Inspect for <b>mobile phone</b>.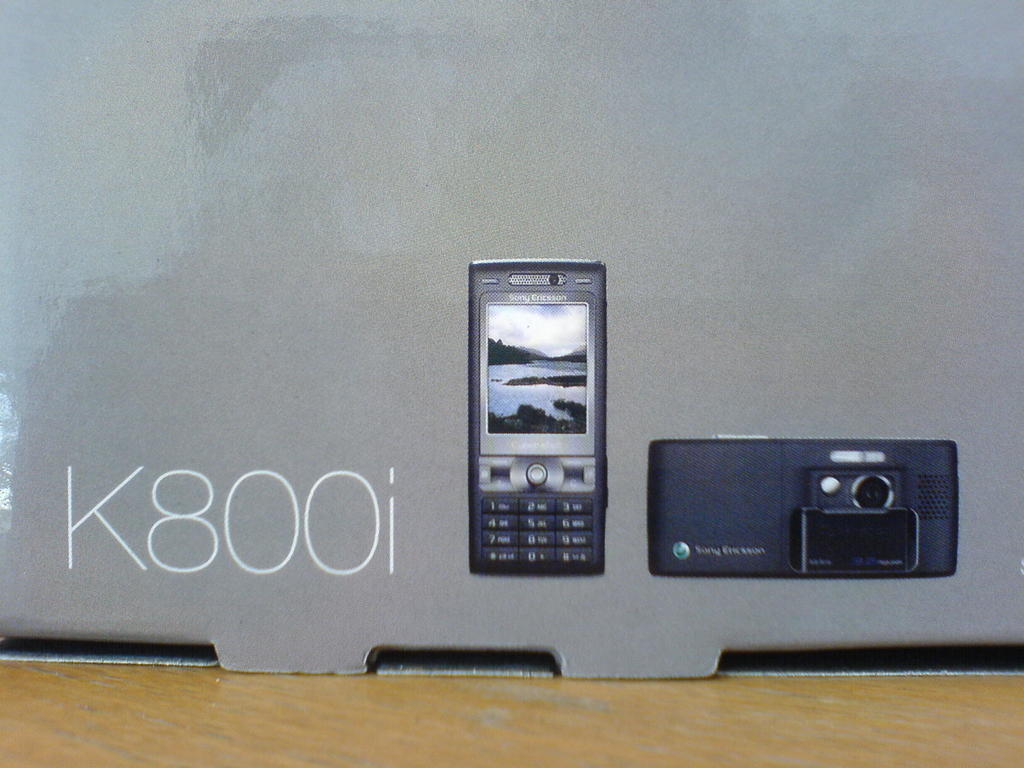
Inspection: bbox(466, 256, 610, 580).
